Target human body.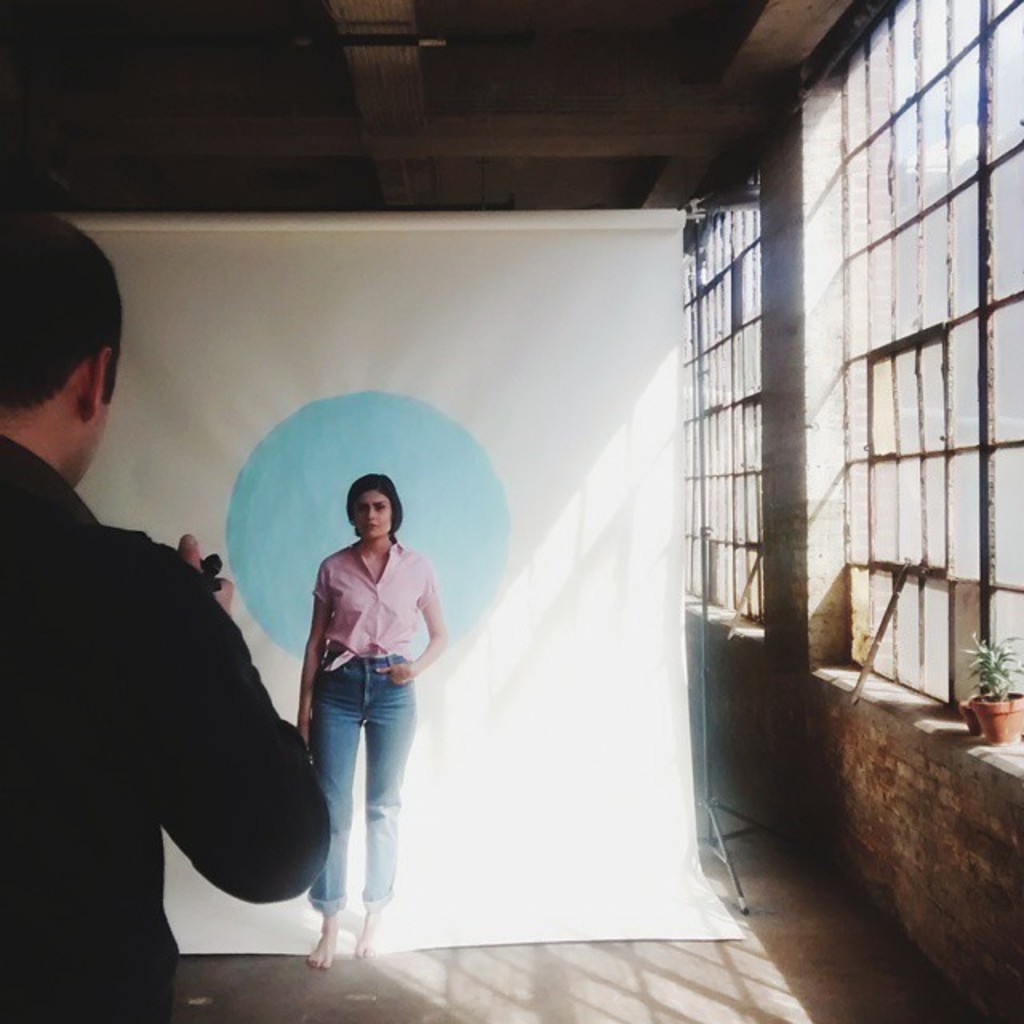
Target region: bbox=(294, 542, 450, 976).
